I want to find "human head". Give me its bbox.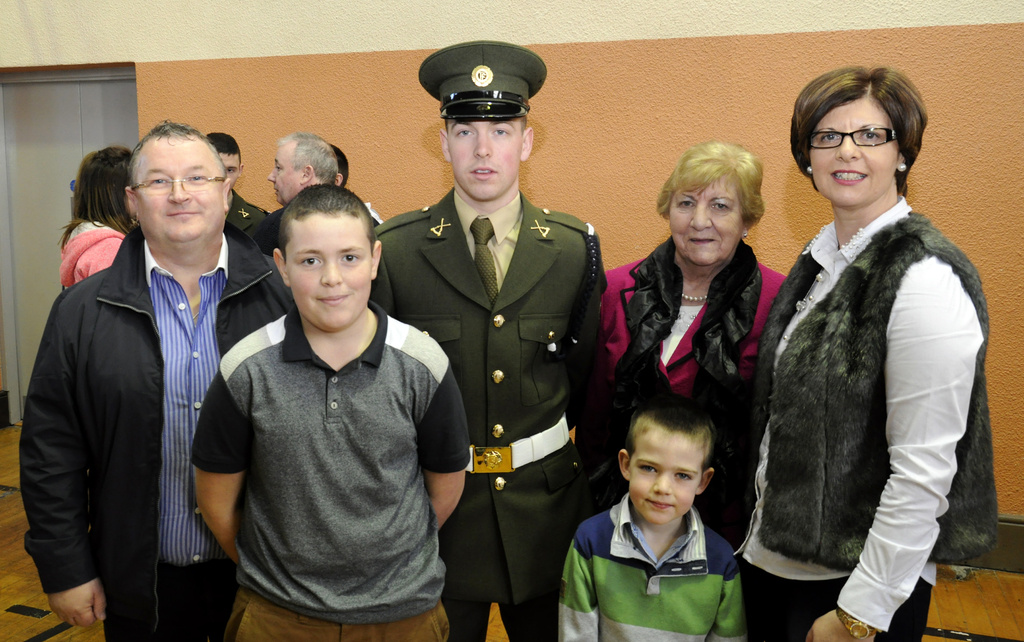
{"left": 619, "top": 389, "right": 719, "bottom": 526}.
